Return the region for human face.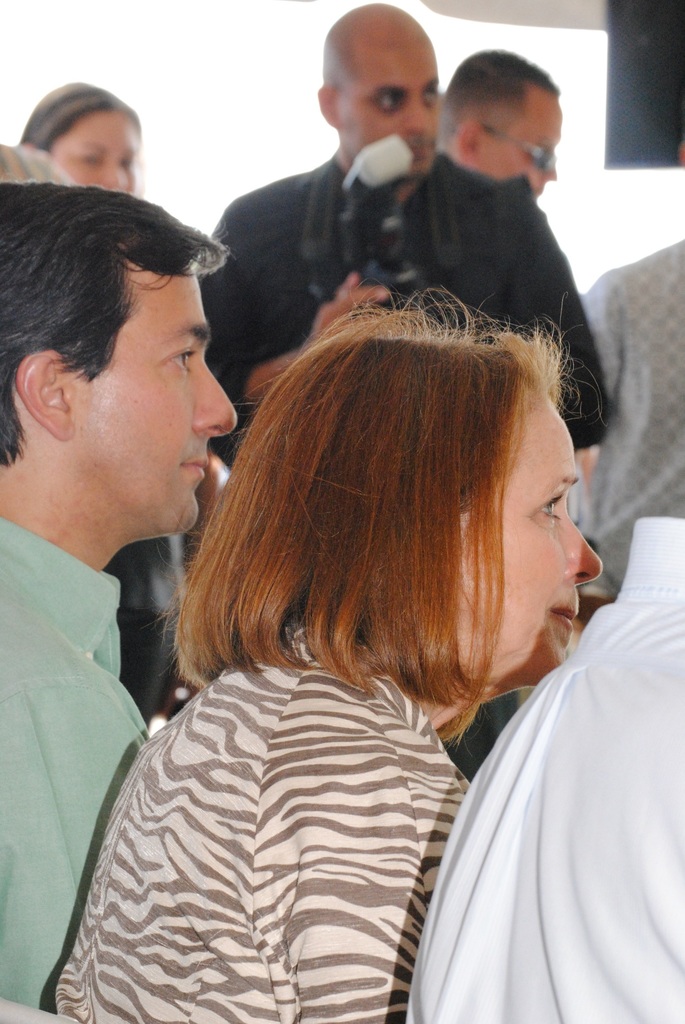
485, 78, 565, 202.
